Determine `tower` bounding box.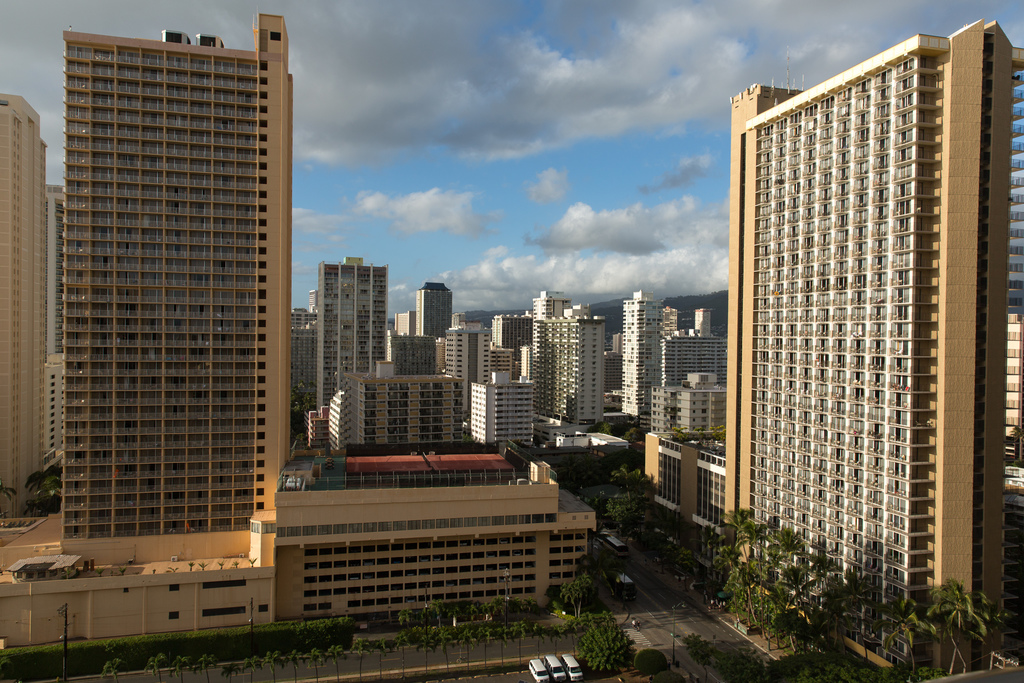
Determined: BBox(413, 283, 451, 352).
